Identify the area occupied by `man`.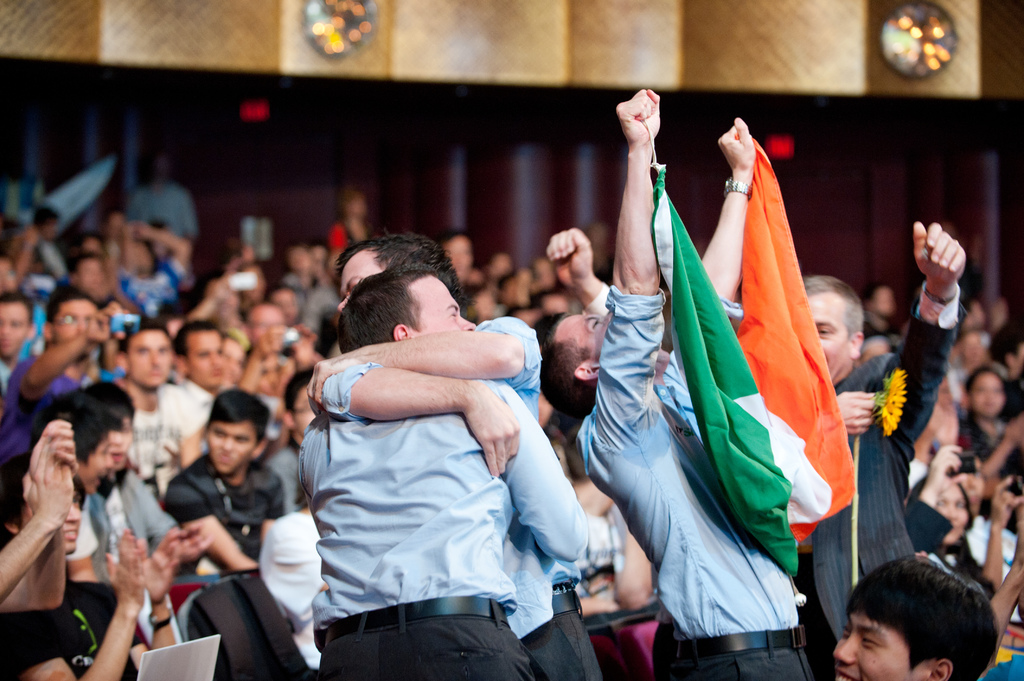
Area: select_region(295, 259, 586, 680).
